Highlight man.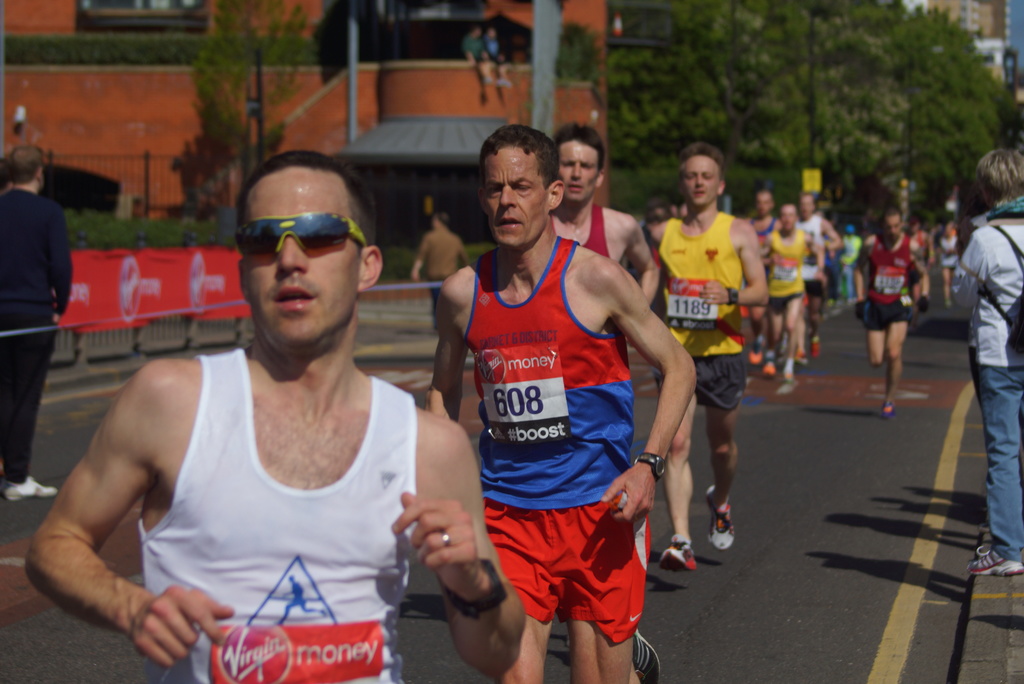
Highlighted region: Rect(854, 209, 934, 418).
